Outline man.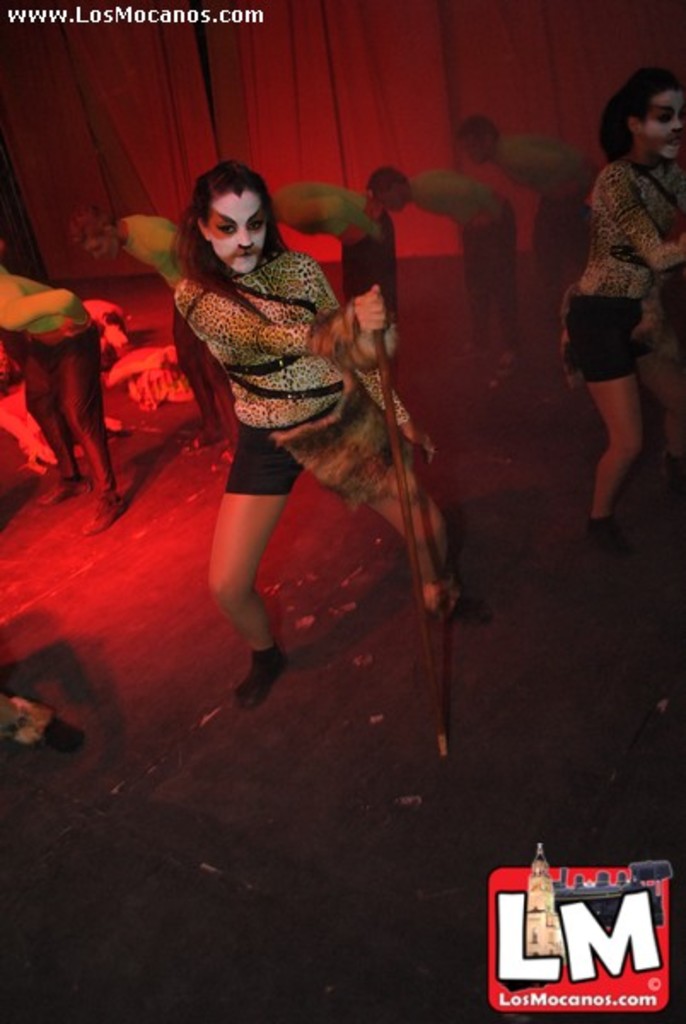
Outline: detection(372, 166, 514, 370).
